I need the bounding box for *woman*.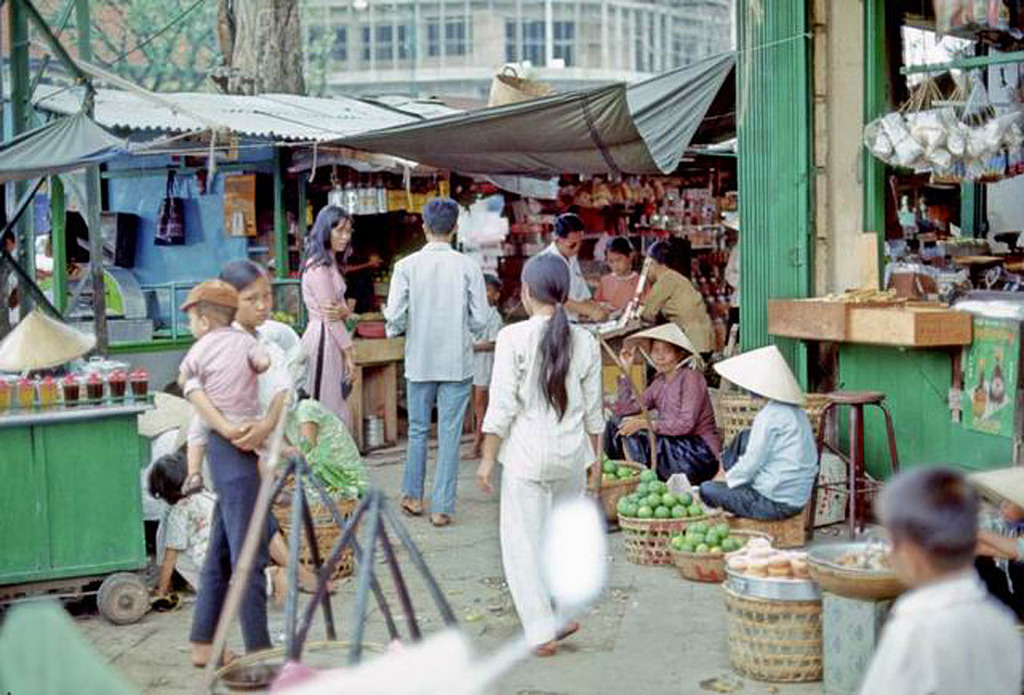
Here it is: bbox=[484, 252, 623, 663].
